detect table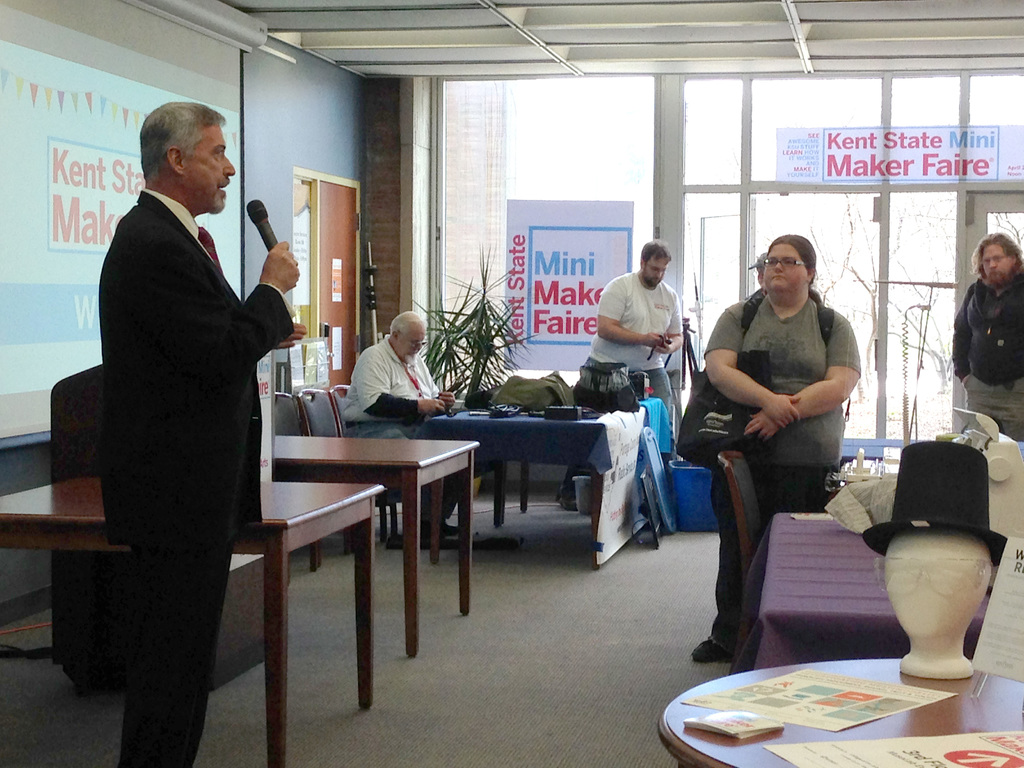
(x1=654, y1=660, x2=1023, y2=767)
